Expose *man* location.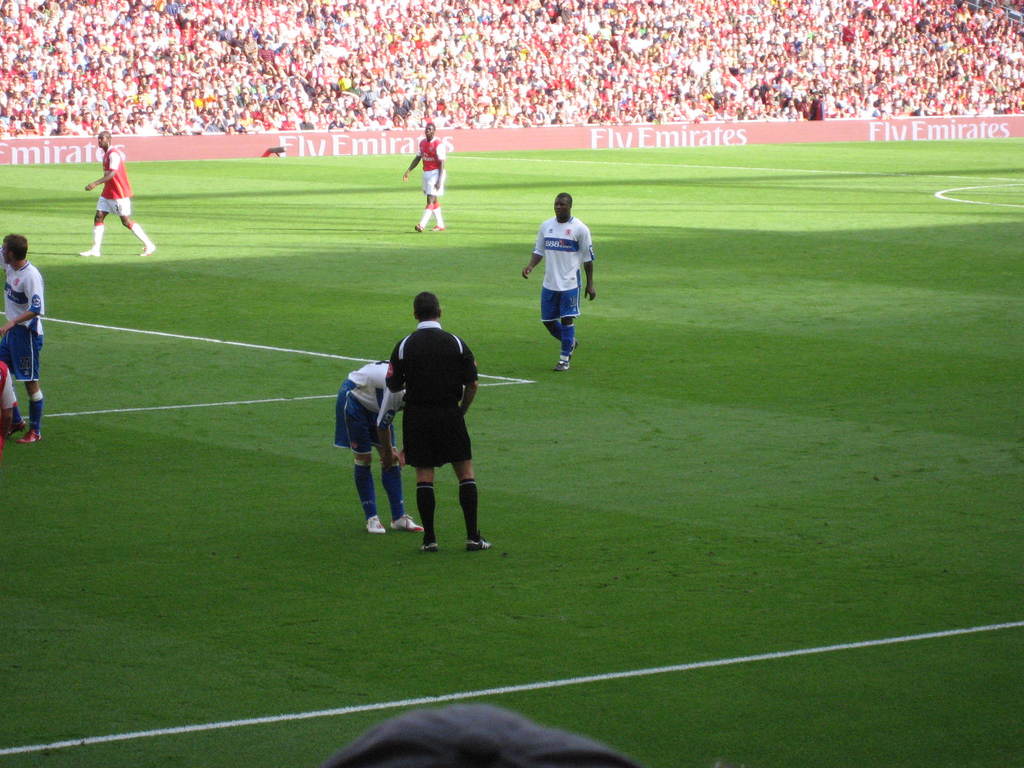
Exposed at <bbox>81, 129, 160, 263</bbox>.
